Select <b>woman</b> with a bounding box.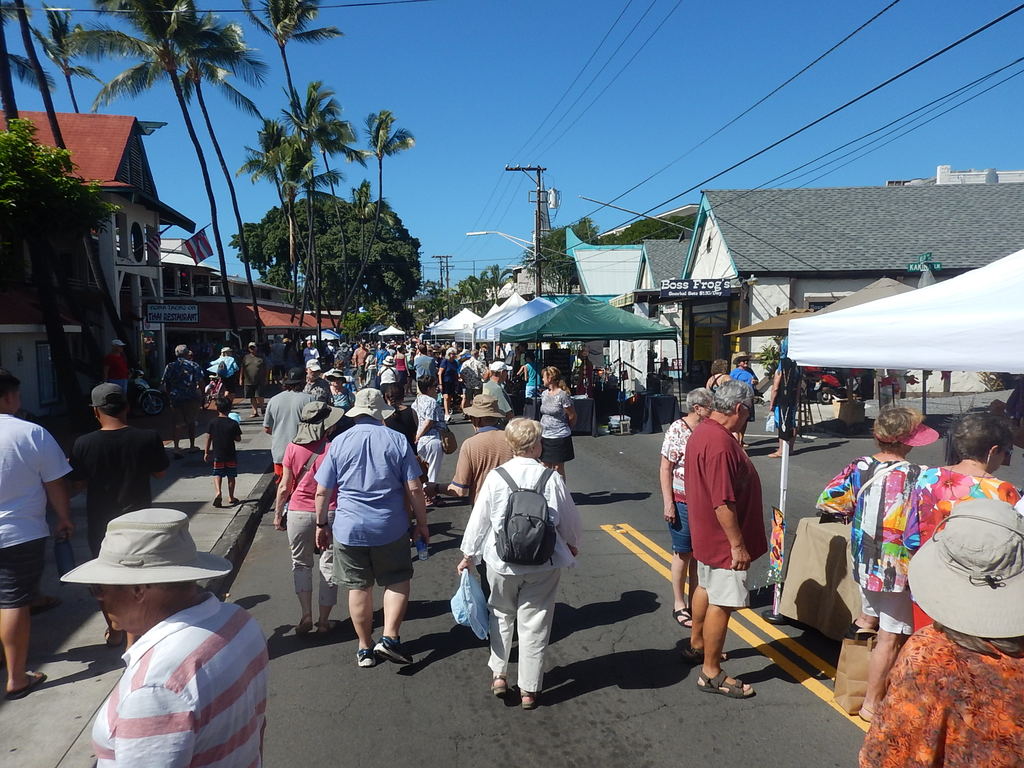
crop(906, 411, 1021, 629).
